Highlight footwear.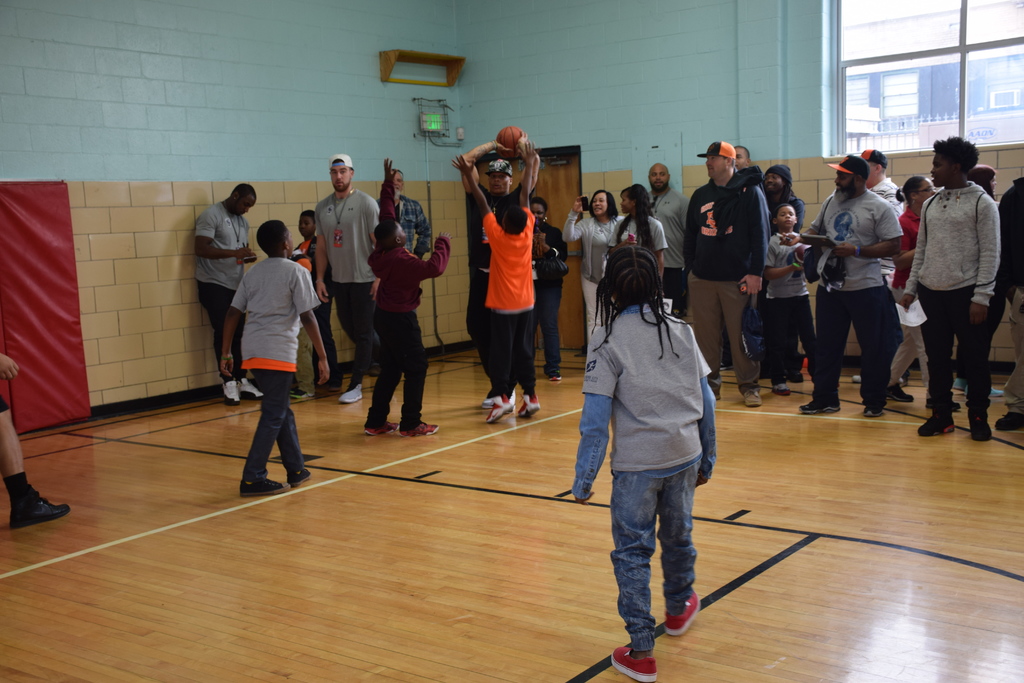
Highlighted region: {"left": 917, "top": 412, "right": 954, "bottom": 436}.
